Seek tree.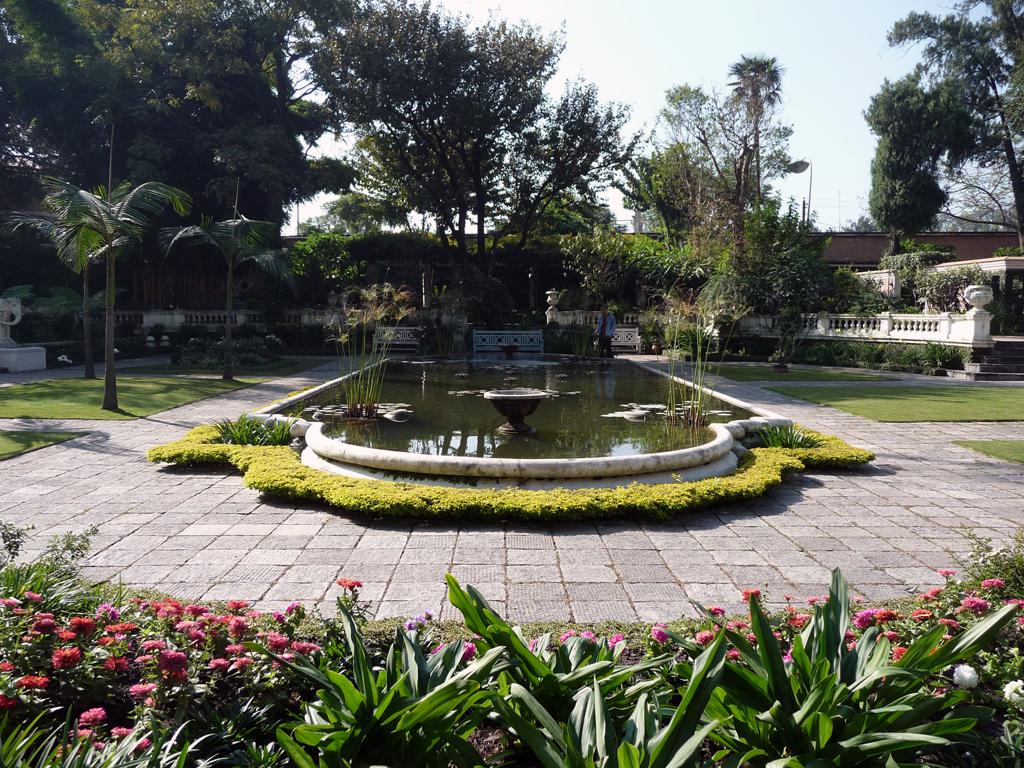
[x1=872, y1=132, x2=959, y2=250].
